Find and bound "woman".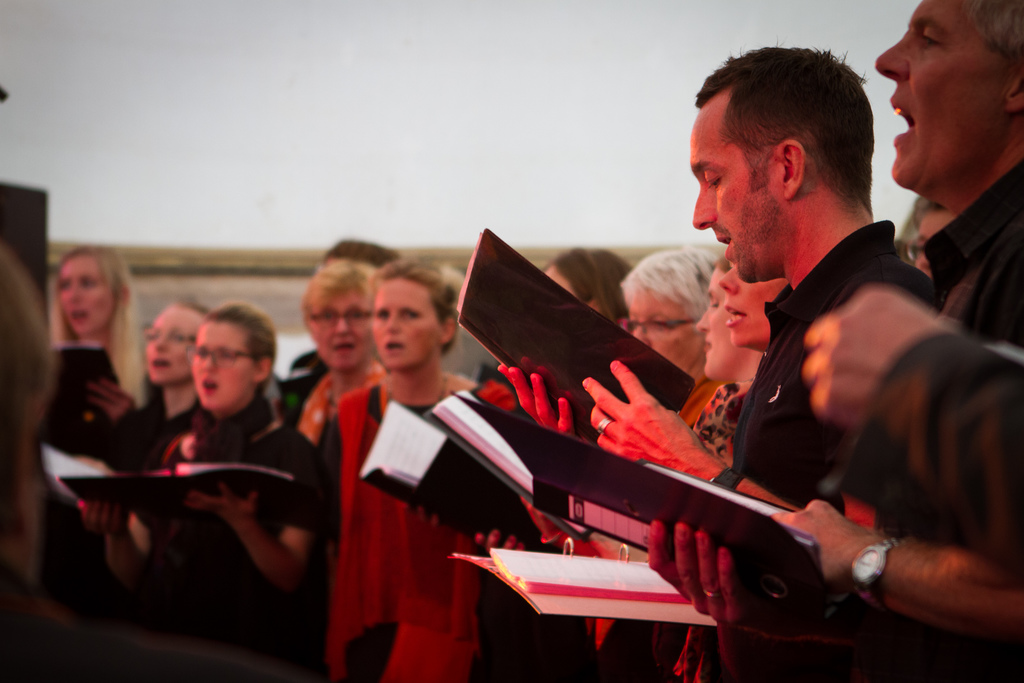
Bound: 273:256:396:457.
